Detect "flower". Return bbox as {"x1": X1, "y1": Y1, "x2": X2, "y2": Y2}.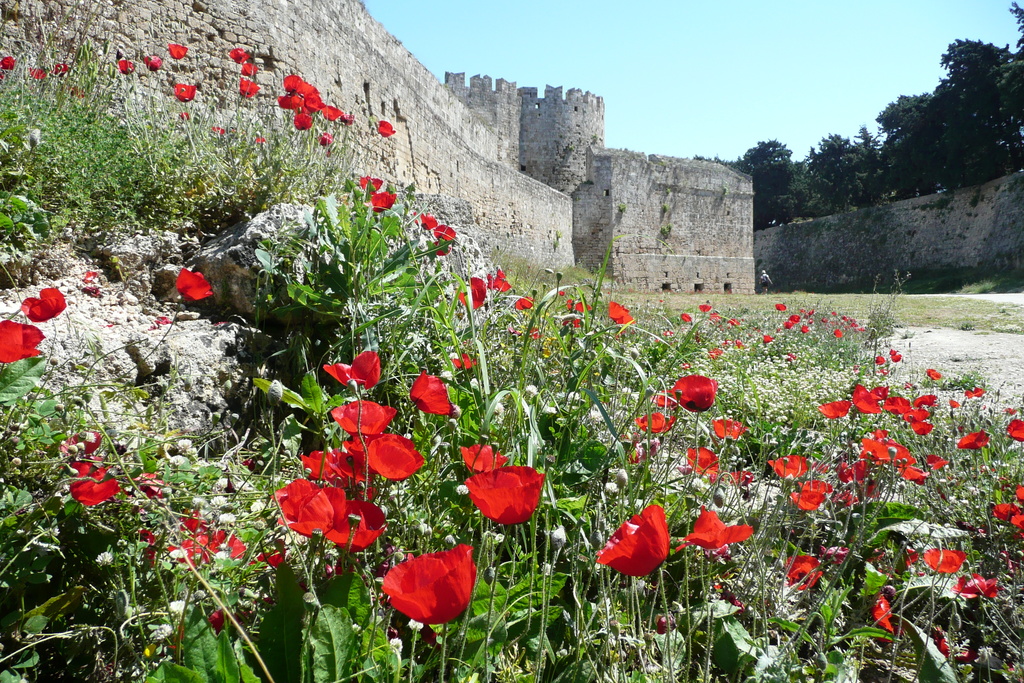
{"x1": 890, "y1": 347, "x2": 902, "y2": 359}.
